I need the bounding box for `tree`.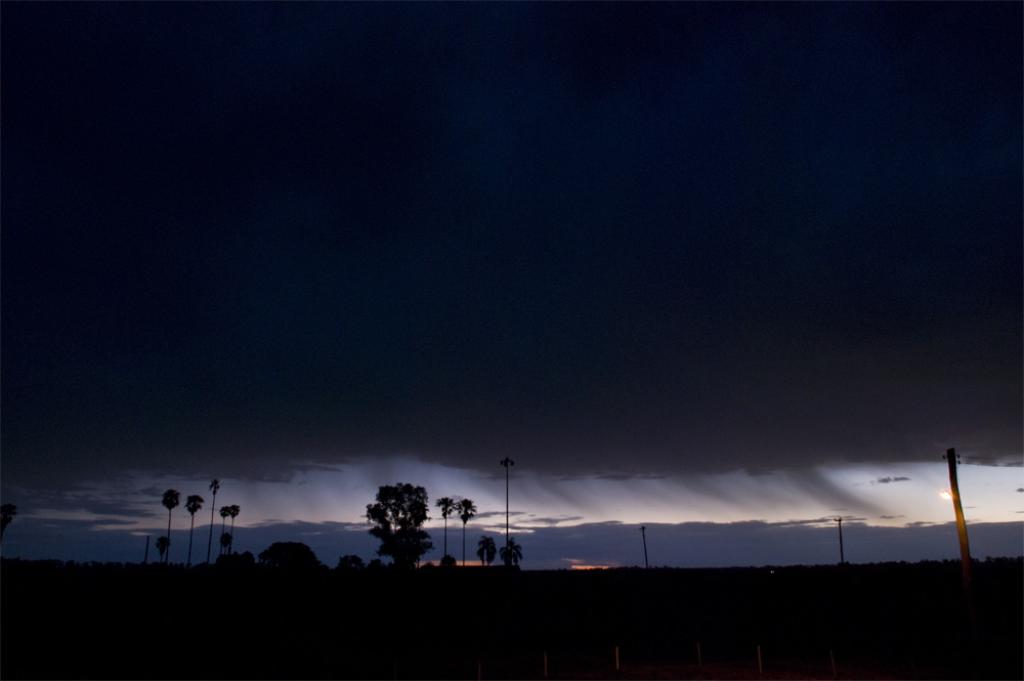
Here it is: rect(163, 487, 182, 562).
